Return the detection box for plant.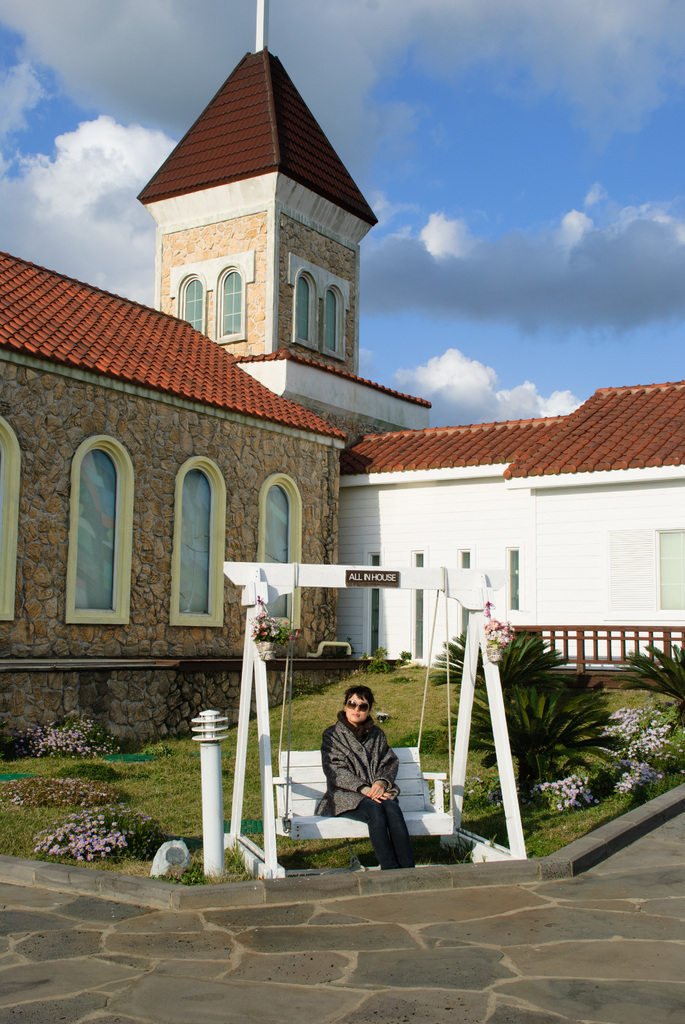
[x1=11, y1=713, x2=113, y2=755].
